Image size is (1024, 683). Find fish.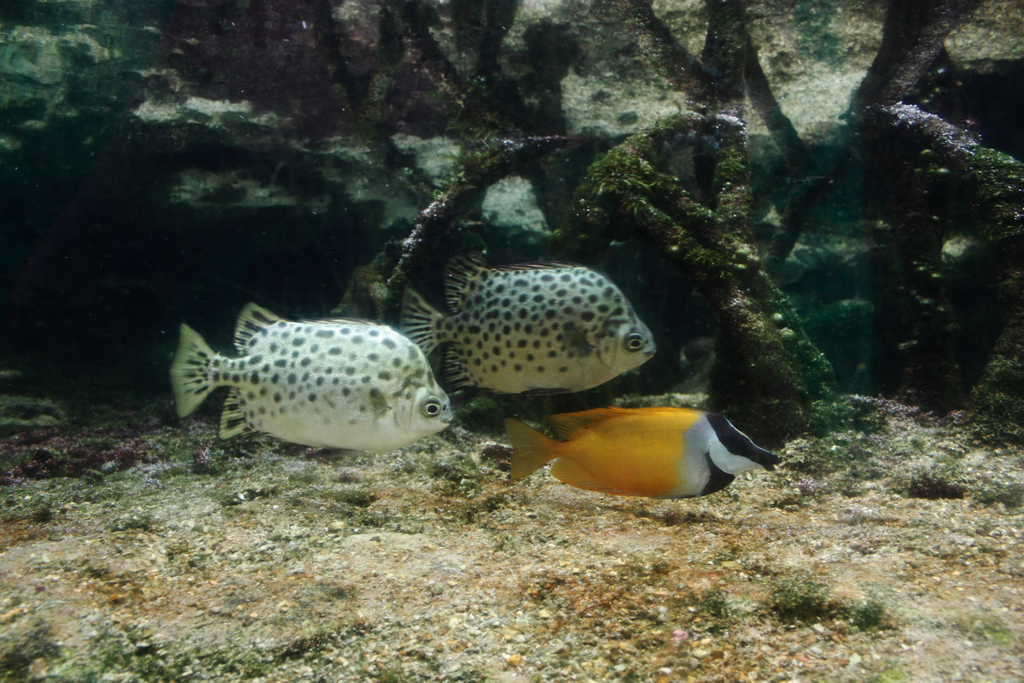
(x1=172, y1=302, x2=471, y2=475).
